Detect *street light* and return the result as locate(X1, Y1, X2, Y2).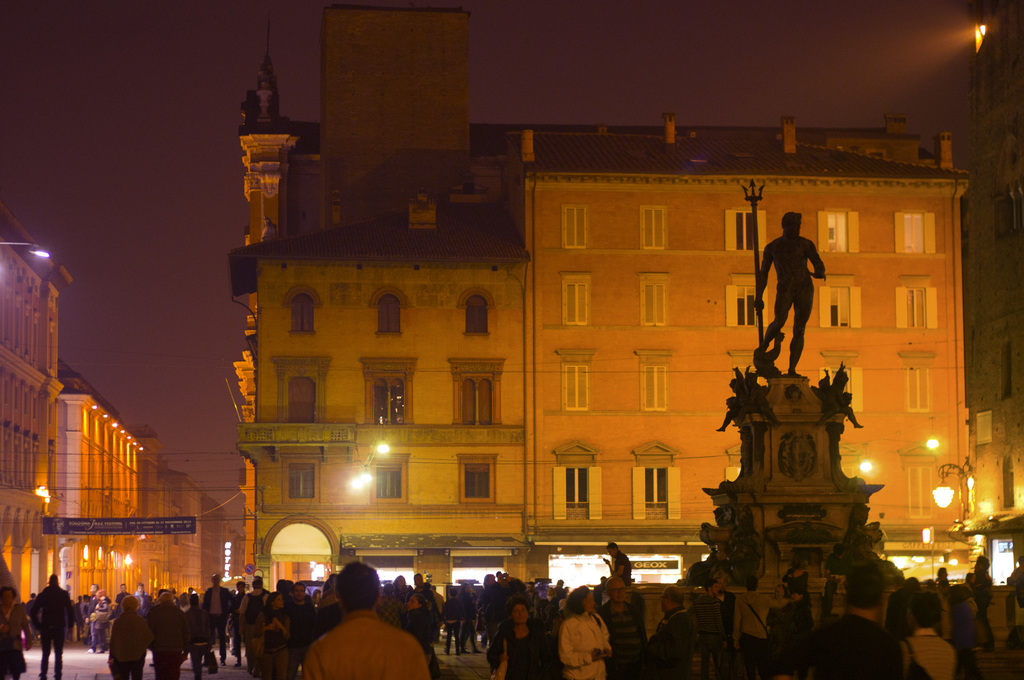
locate(896, 434, 941, 455).
